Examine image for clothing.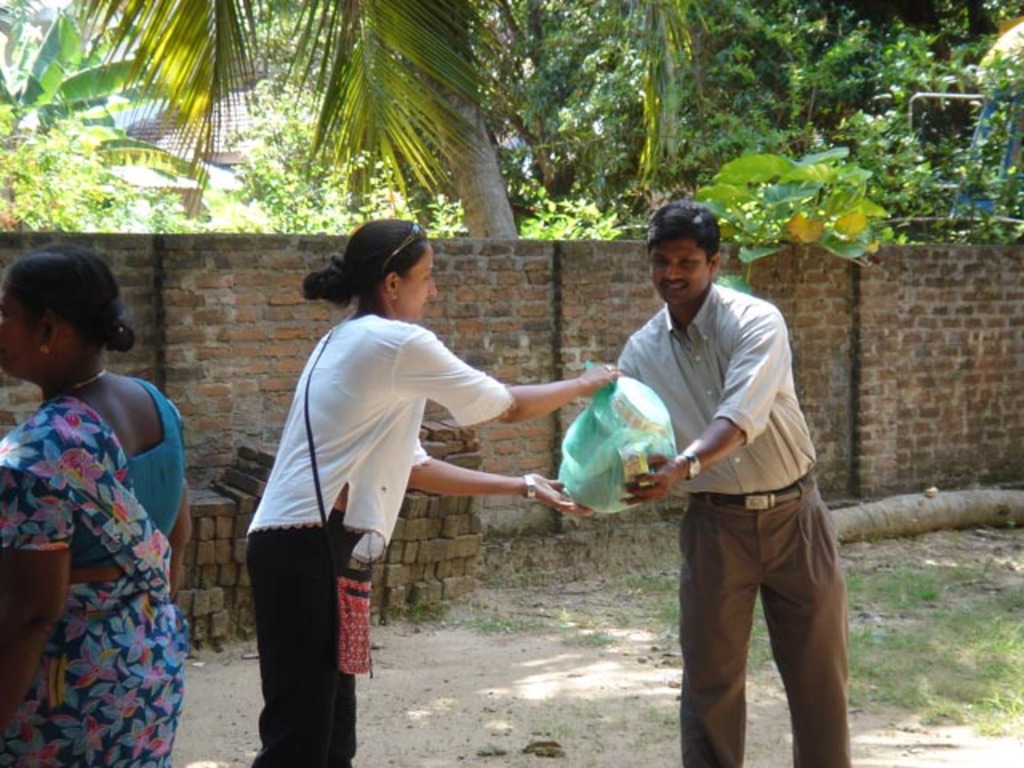
Examination result: crop(619, 291, 856, 766).
